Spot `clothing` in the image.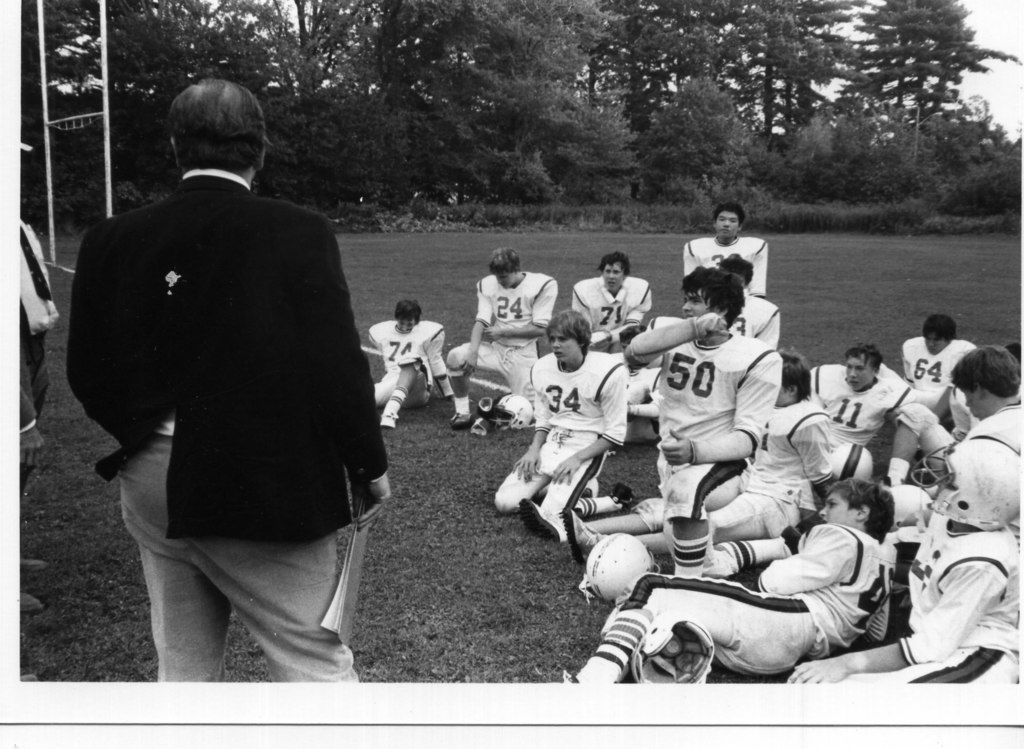
`clothing` found at box=[488, 352, 632, 516].
